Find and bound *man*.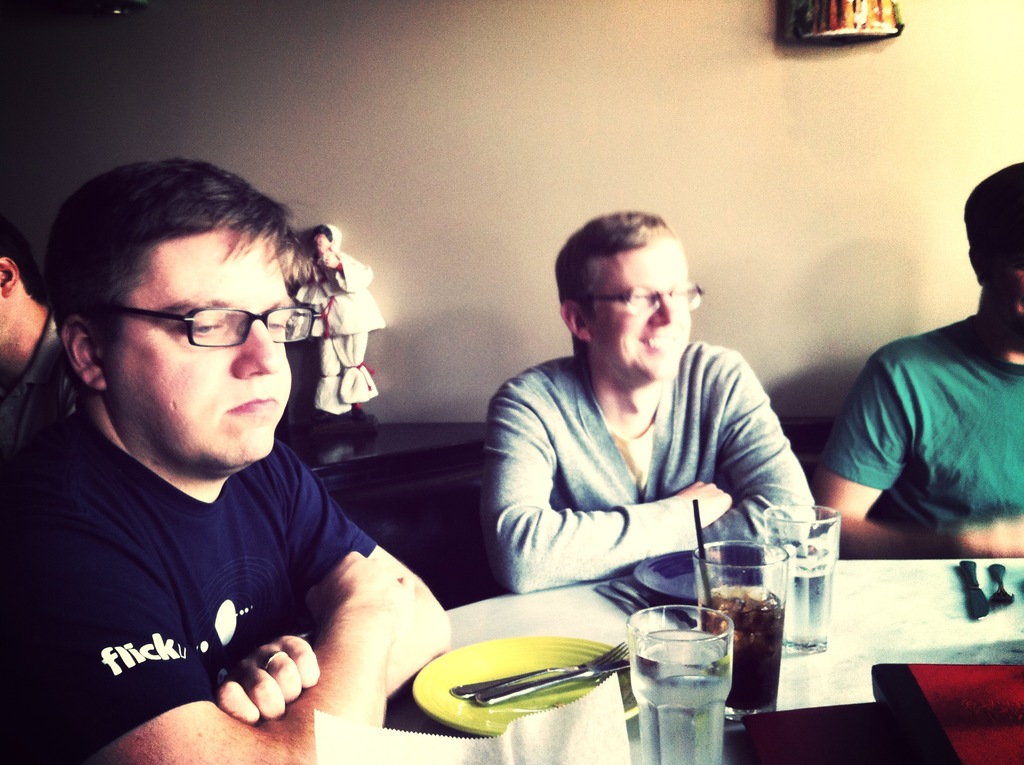
Bound: pyautogui.locateOnScreen(455, 216, 827, 647).
